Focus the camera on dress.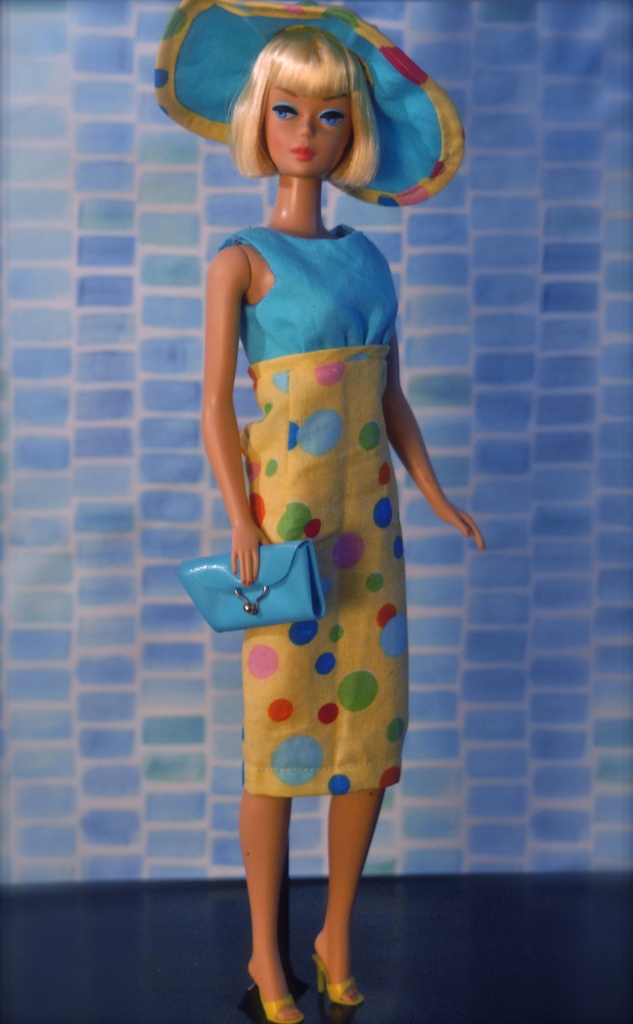
Focus region: [left=207, top=221, right=412, bottom=799].
